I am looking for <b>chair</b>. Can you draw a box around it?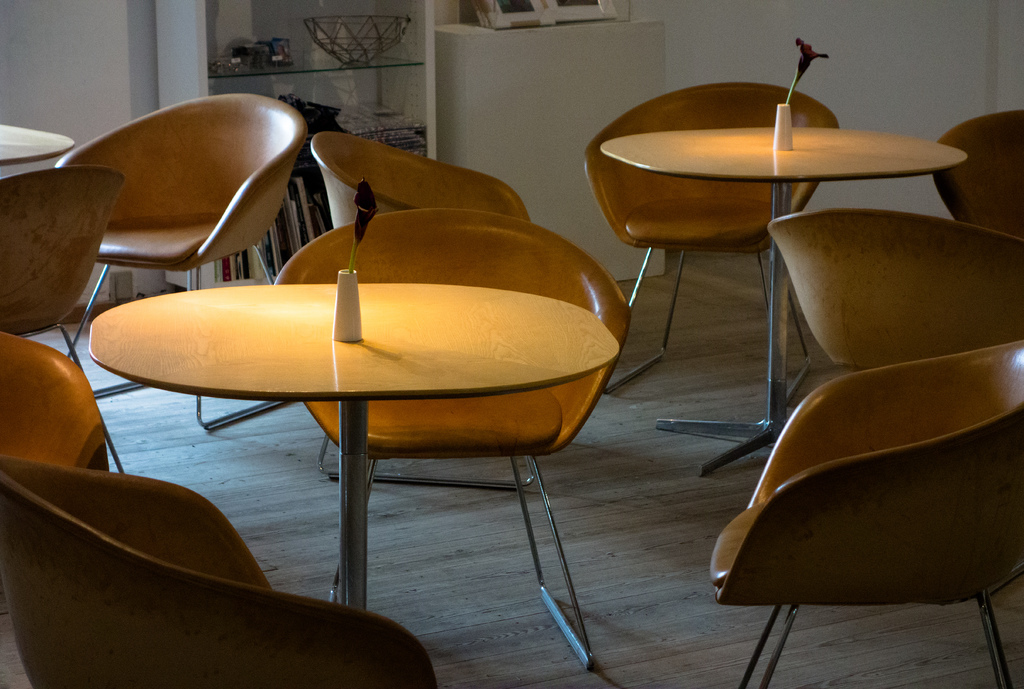
Sure, the bounding box is 0:458:436:688.
